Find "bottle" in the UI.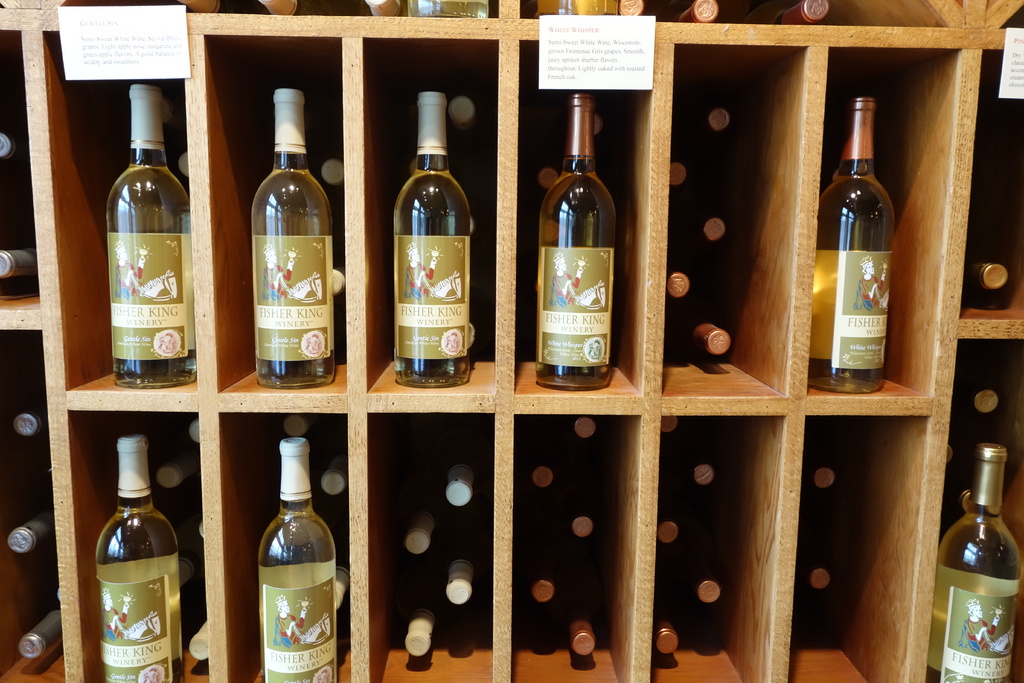
UI element at bbox=(189, 620, 208, 661).
